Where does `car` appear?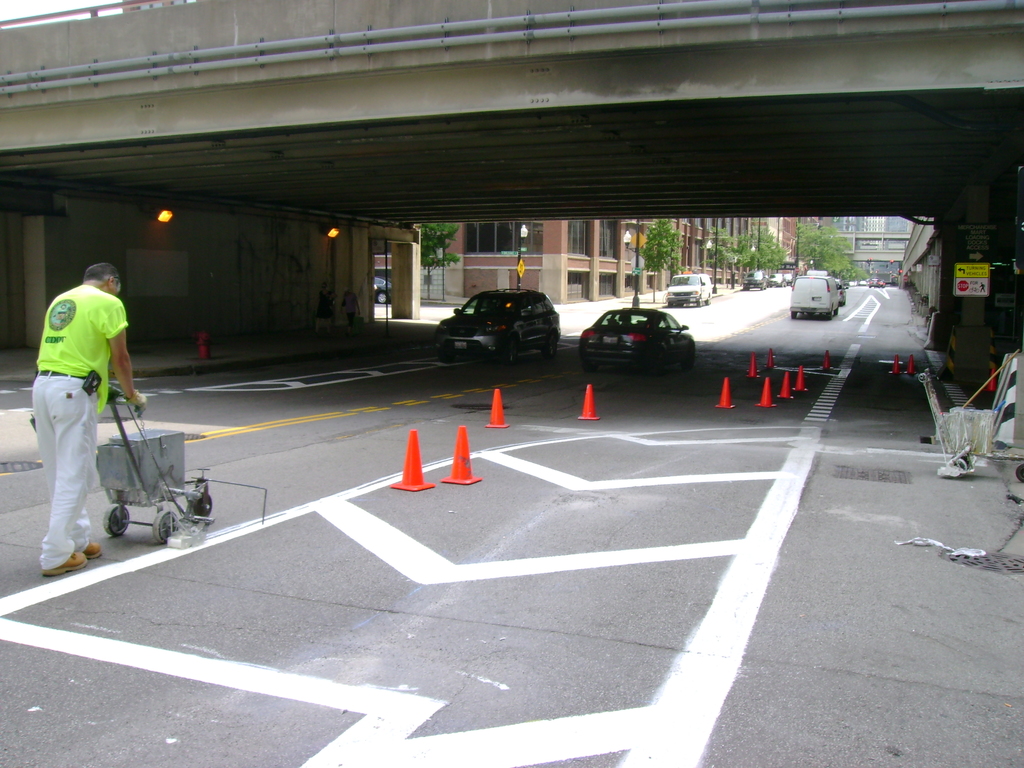
Appears at bbox=(784, 273, 792, 282).
